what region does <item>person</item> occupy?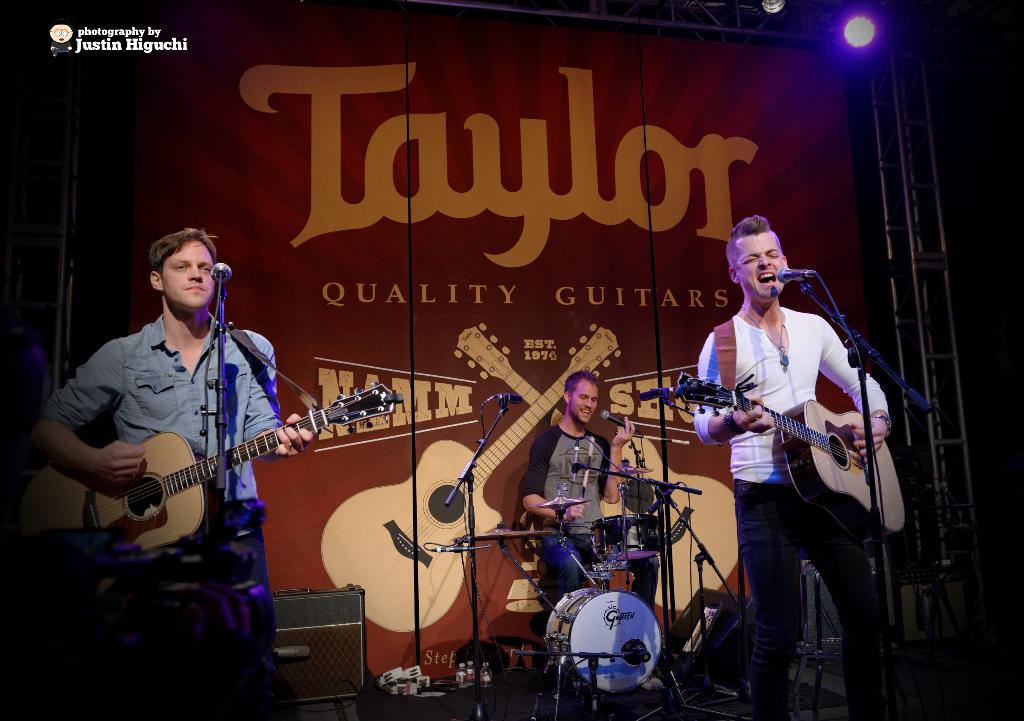
<region>519, 367, 638, 602</region>.
